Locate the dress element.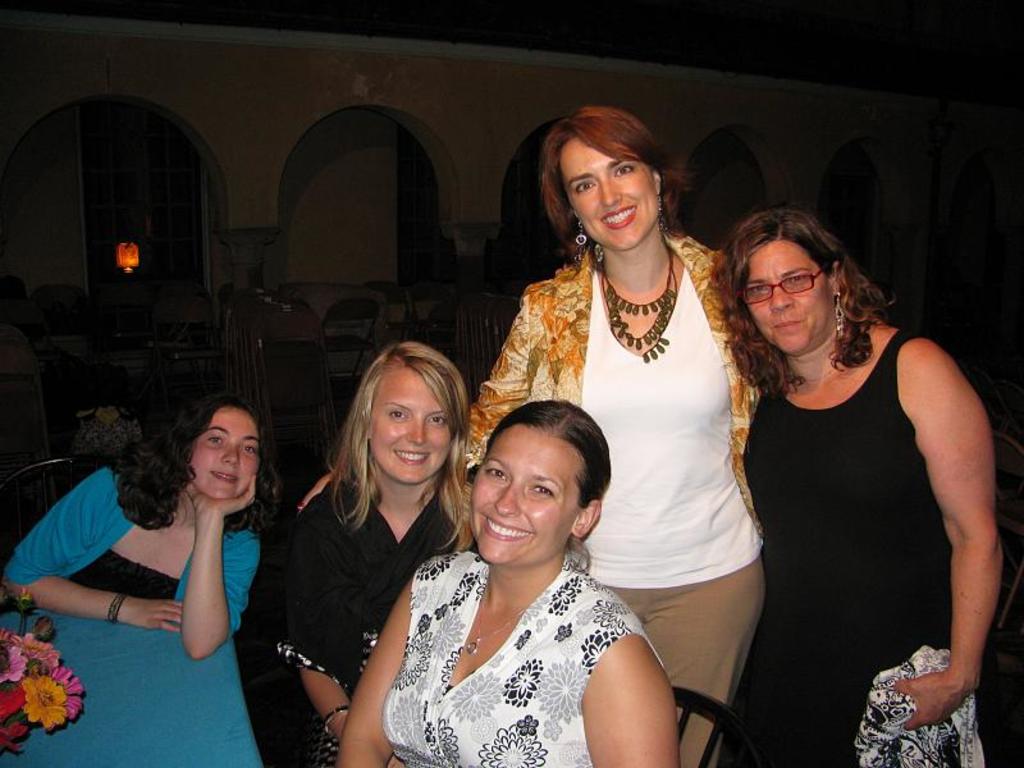
Element bbox: left=381, top=550, right=664, bottom=767.
